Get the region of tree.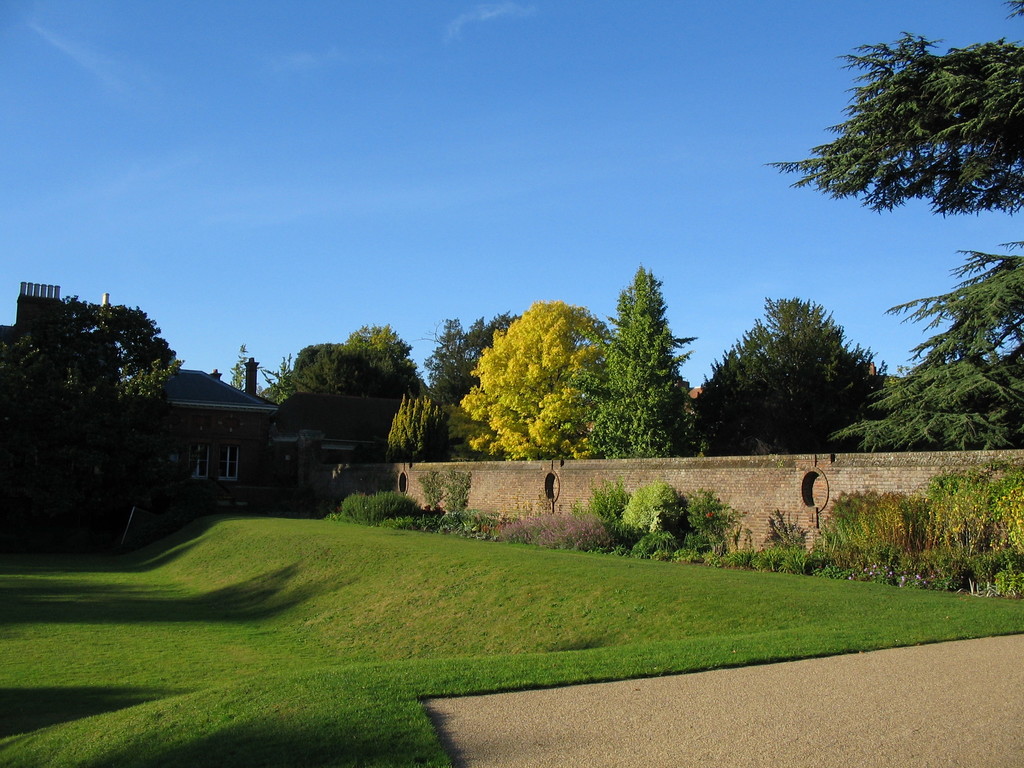
420:314:516:400.
